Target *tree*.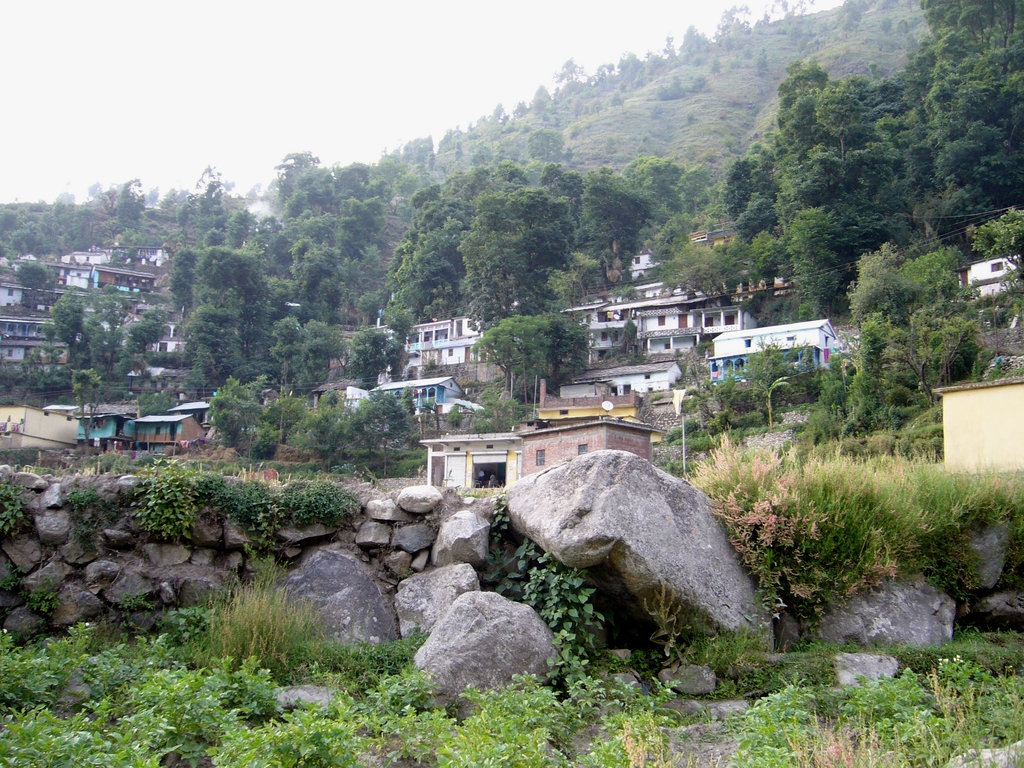
Target region: bbox=(68, 367, 104, 458).
